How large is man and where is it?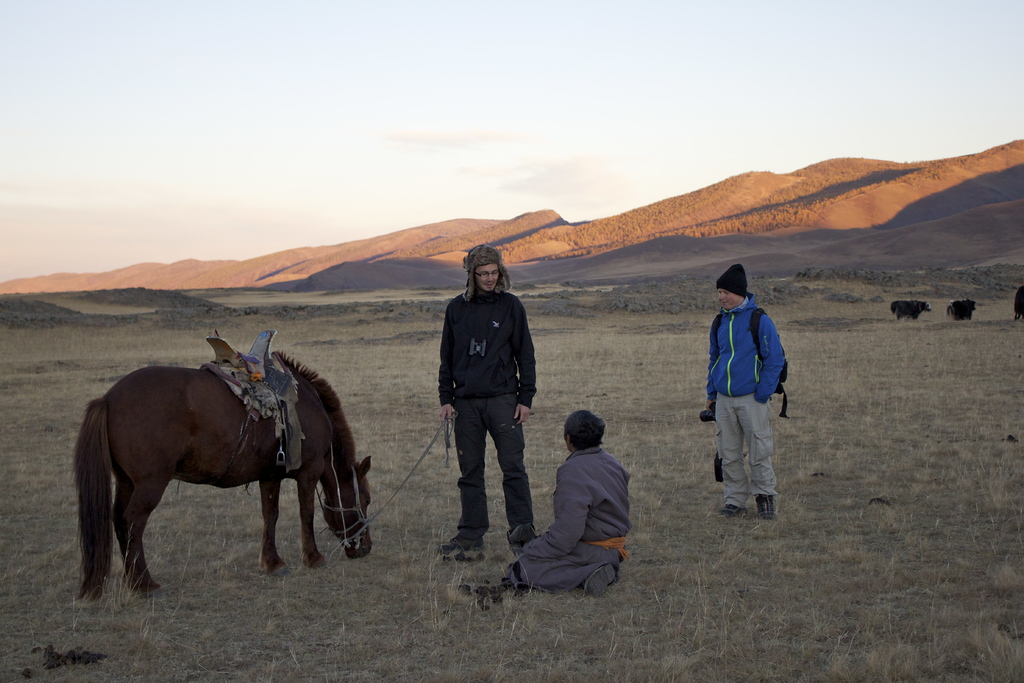
Bounding box: {"x1": 433, "y1": 244, "x2": 538, "y2": 565}.
